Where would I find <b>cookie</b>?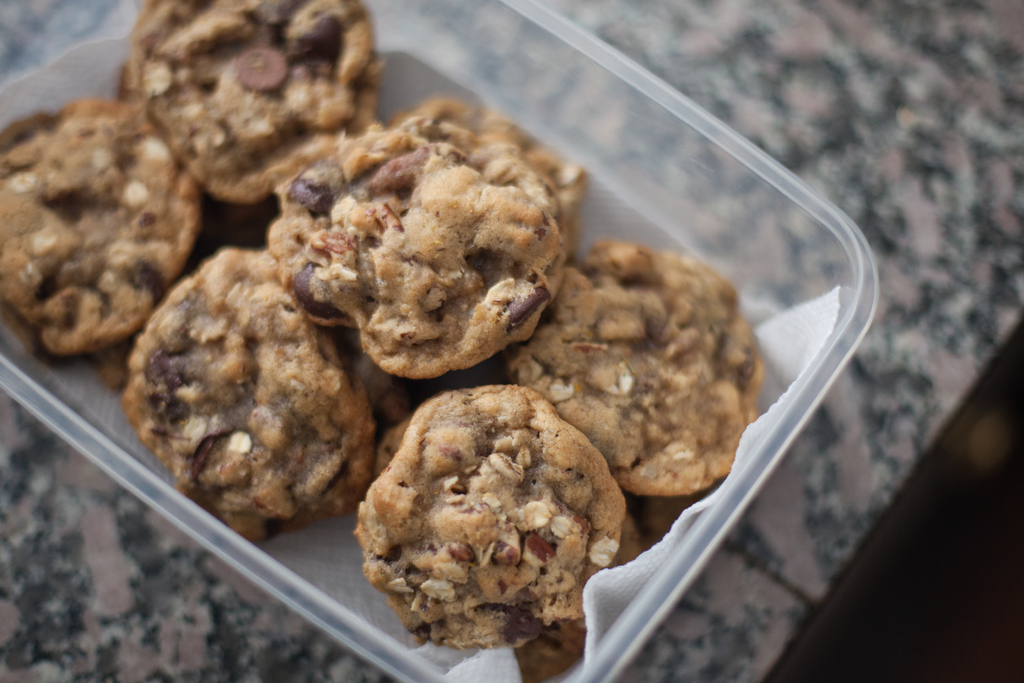
At <bbox>512, 242, 767, 490</bbox>.
